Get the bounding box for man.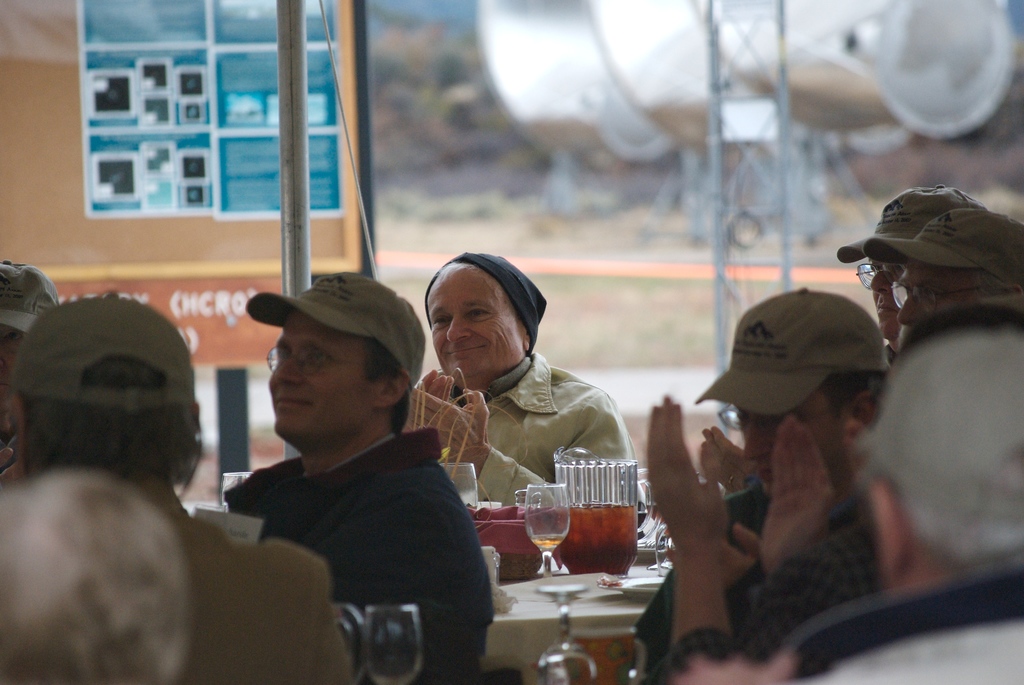
{"left": 216, "top": 268, "right": 504, "bottom": 684}.
